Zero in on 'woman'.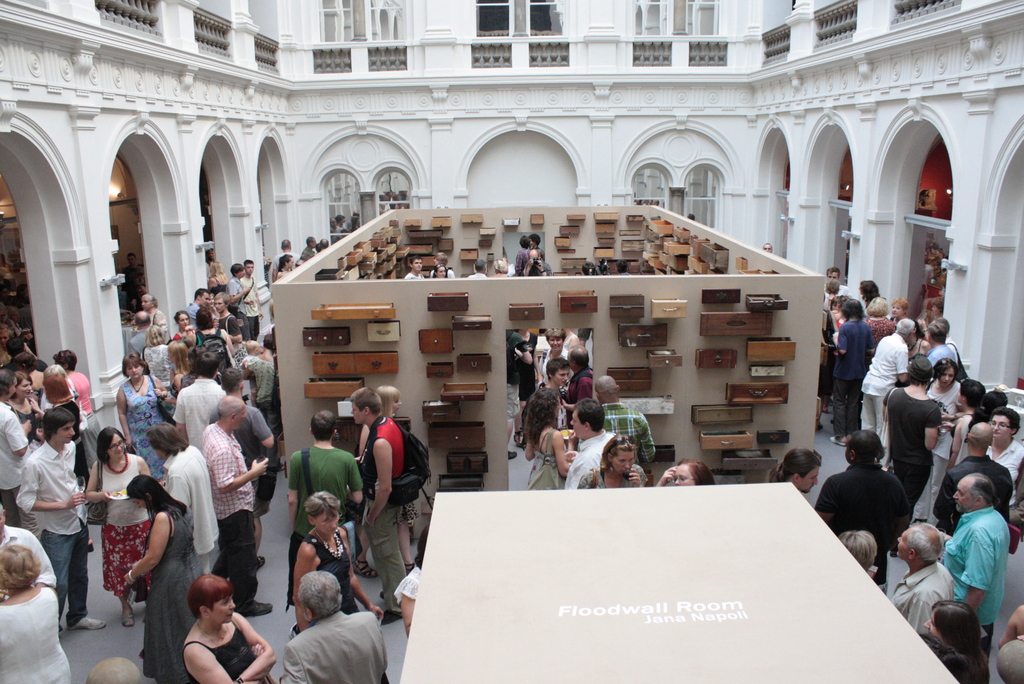
Zeroed in: box=[291, 489, 386, 620].
